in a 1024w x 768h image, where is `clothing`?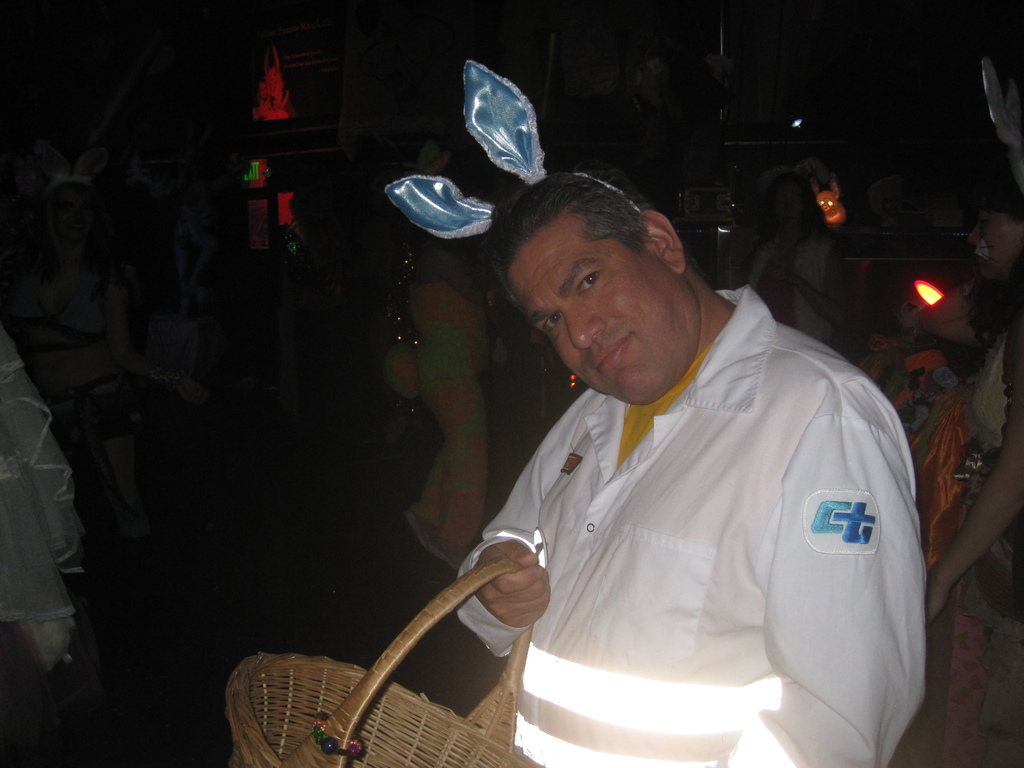
(445,285,954,767).
